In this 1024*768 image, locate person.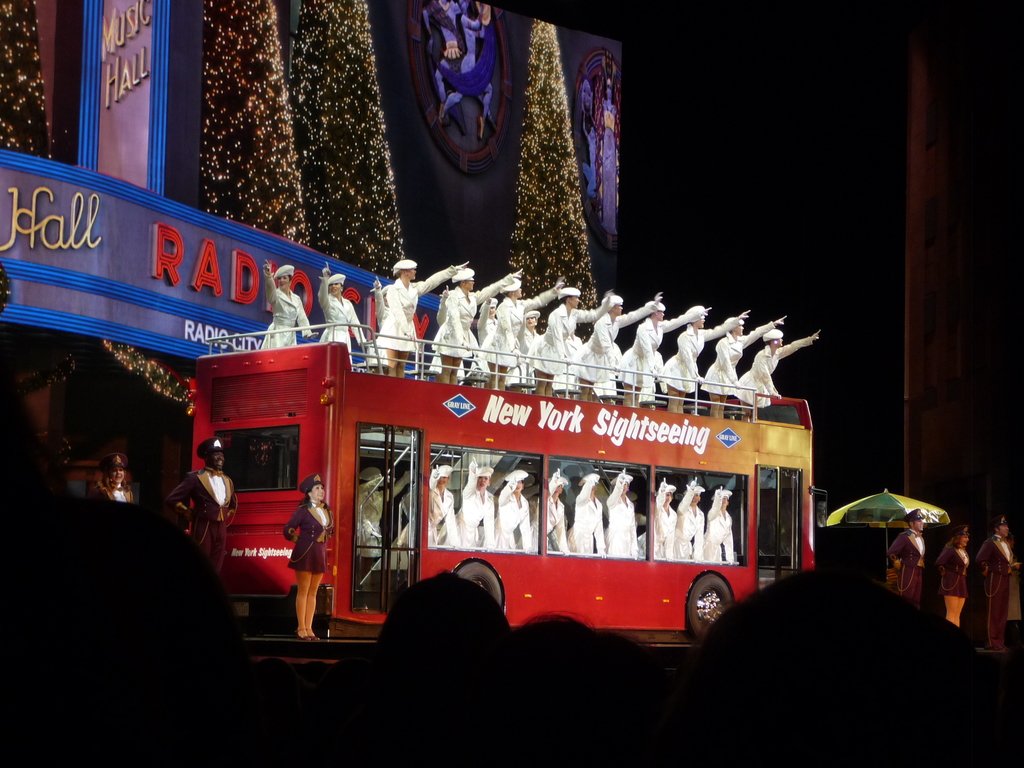
Bounding box: <region>89, 451, 139, 502</region>.
